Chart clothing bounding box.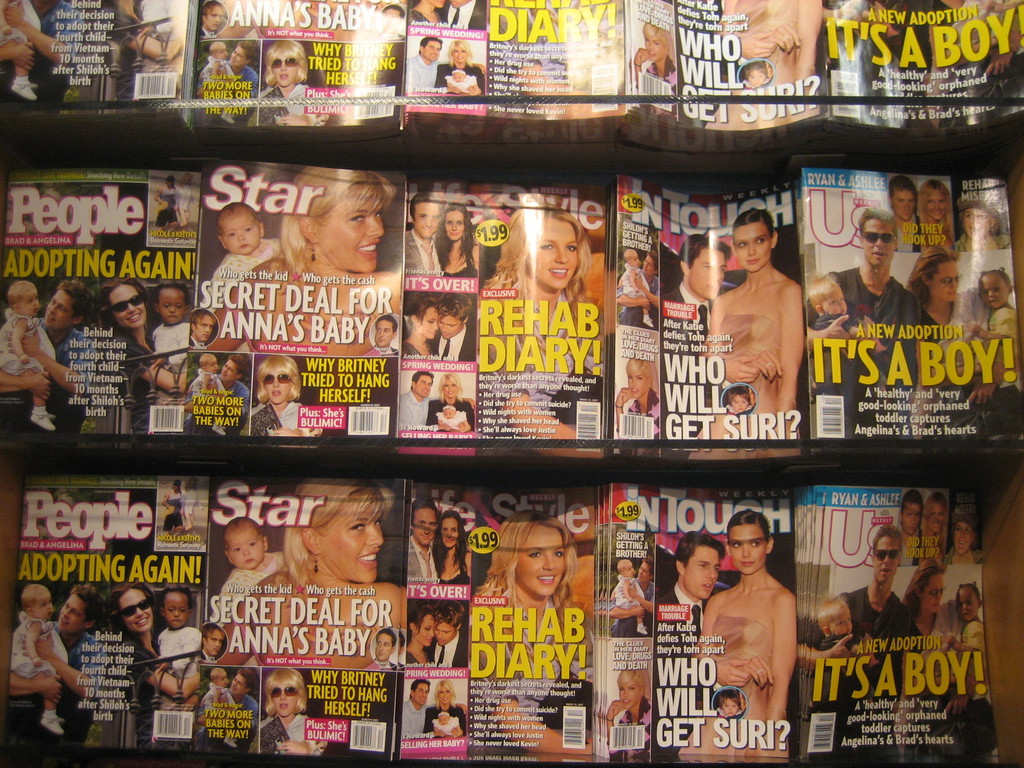
Charted: bbox(435, 410, 467, 431).
